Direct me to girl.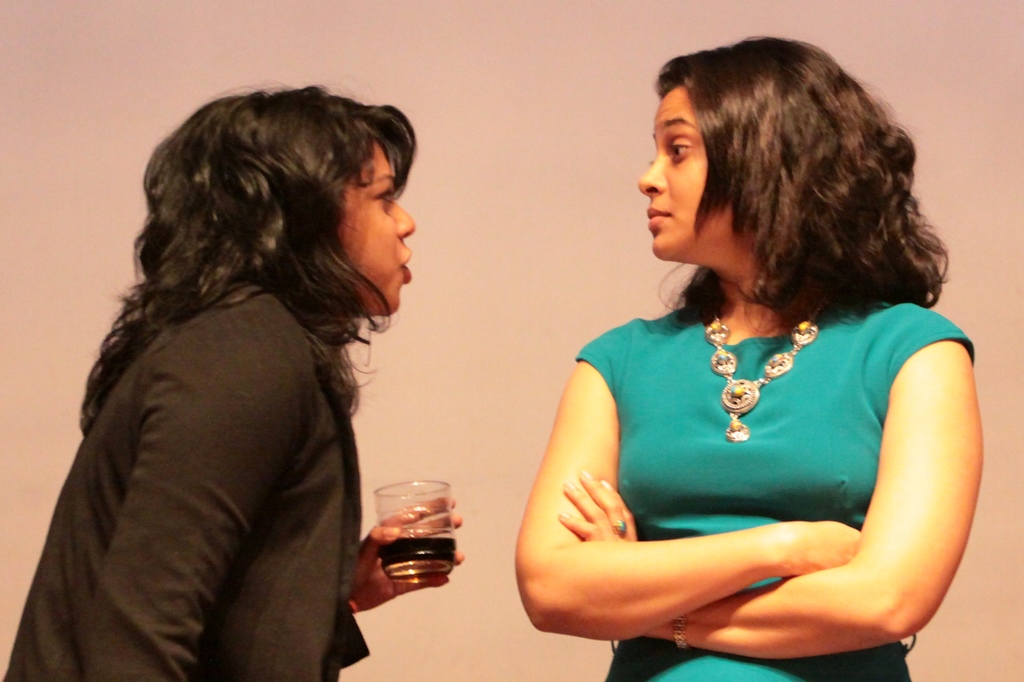
Direction: left=20, top=63, right=452, bottom=681.
